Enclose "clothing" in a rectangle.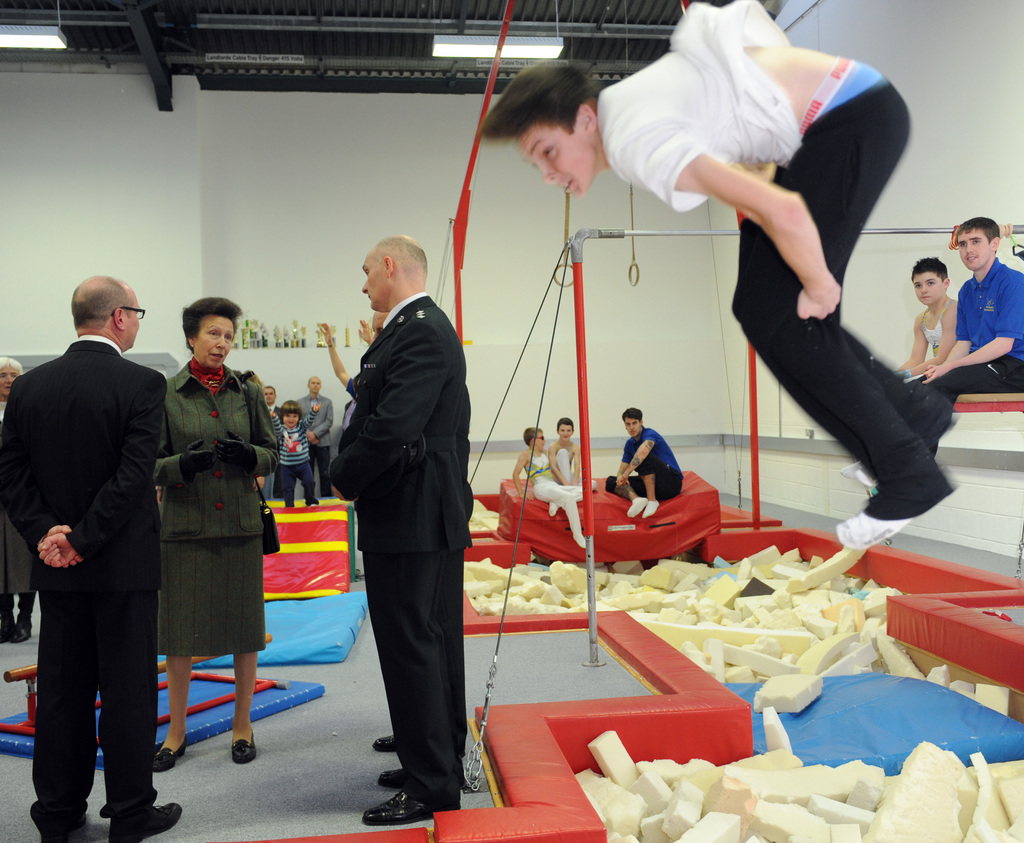
detection(0, 333, 170, 831).
